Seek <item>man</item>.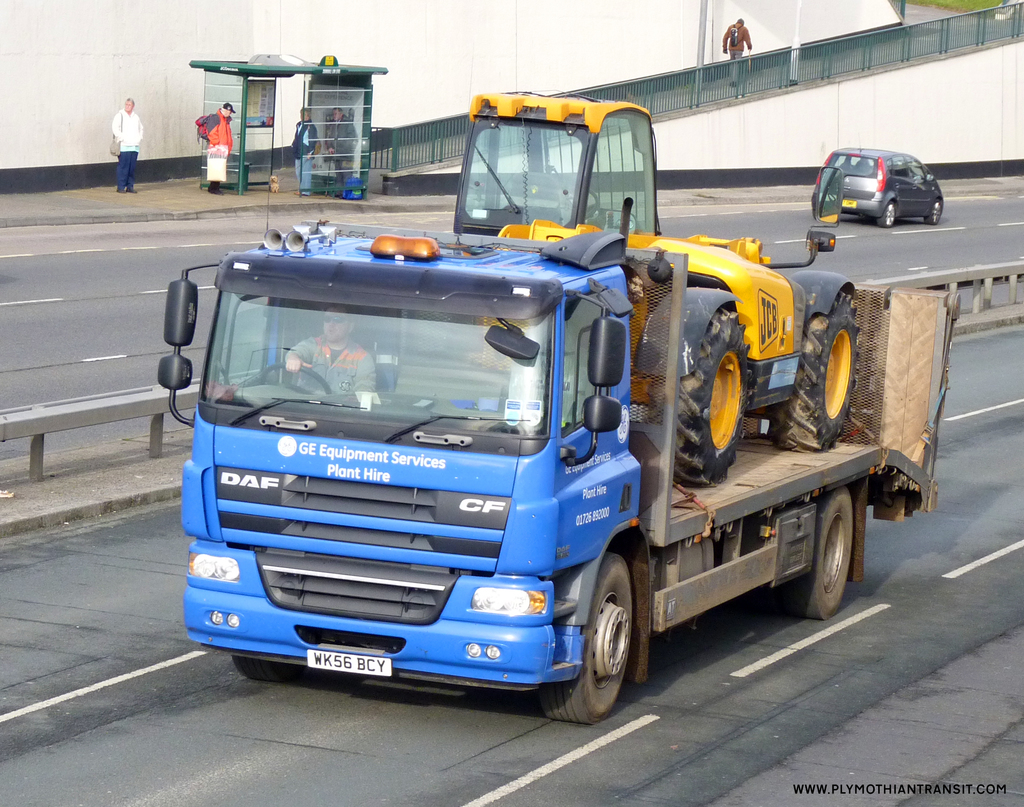
pyautogui.locateOnScreen(719, 17, 751, 86).
